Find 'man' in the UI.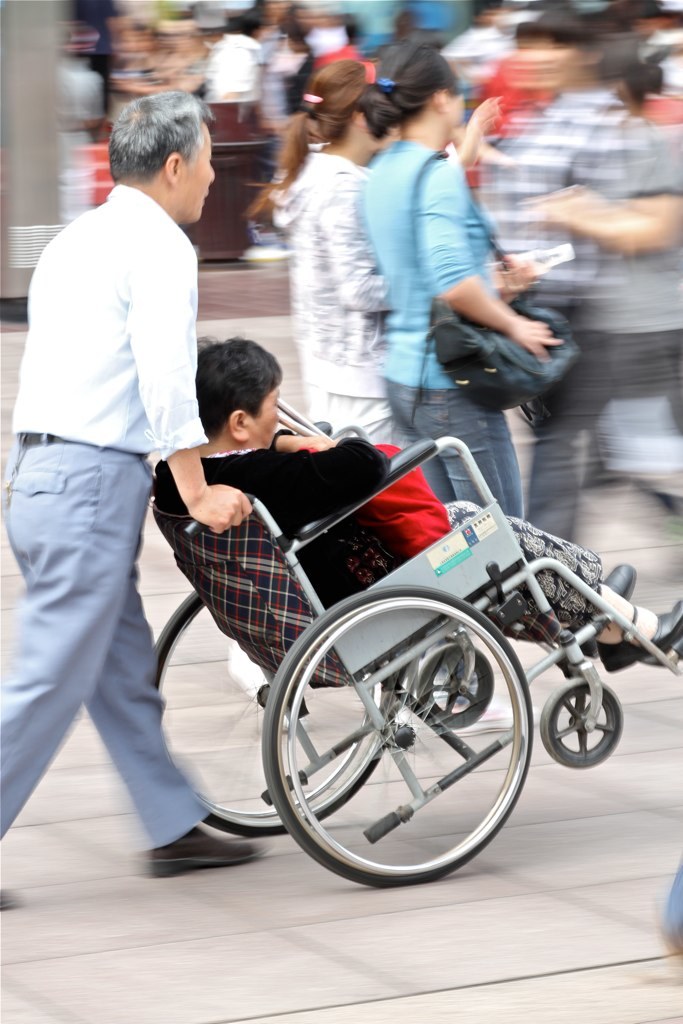
UI element at [x1=147, y1=334, x2=682, y2=696].
